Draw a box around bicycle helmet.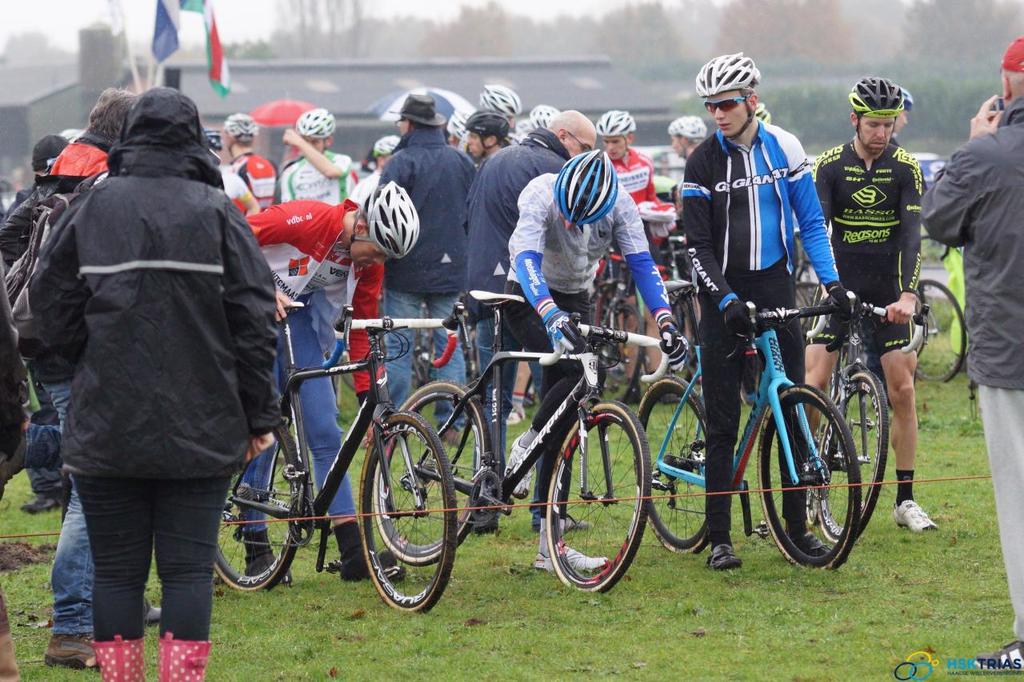
[596,106,637,156].
